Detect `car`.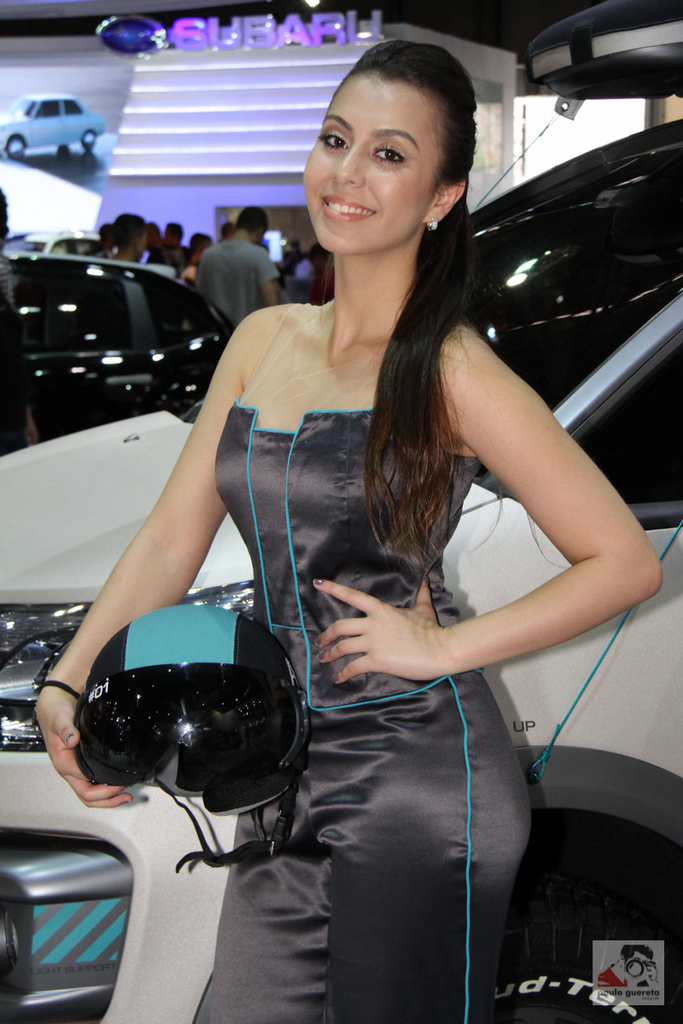
Detected at 0,183,682,1023.
